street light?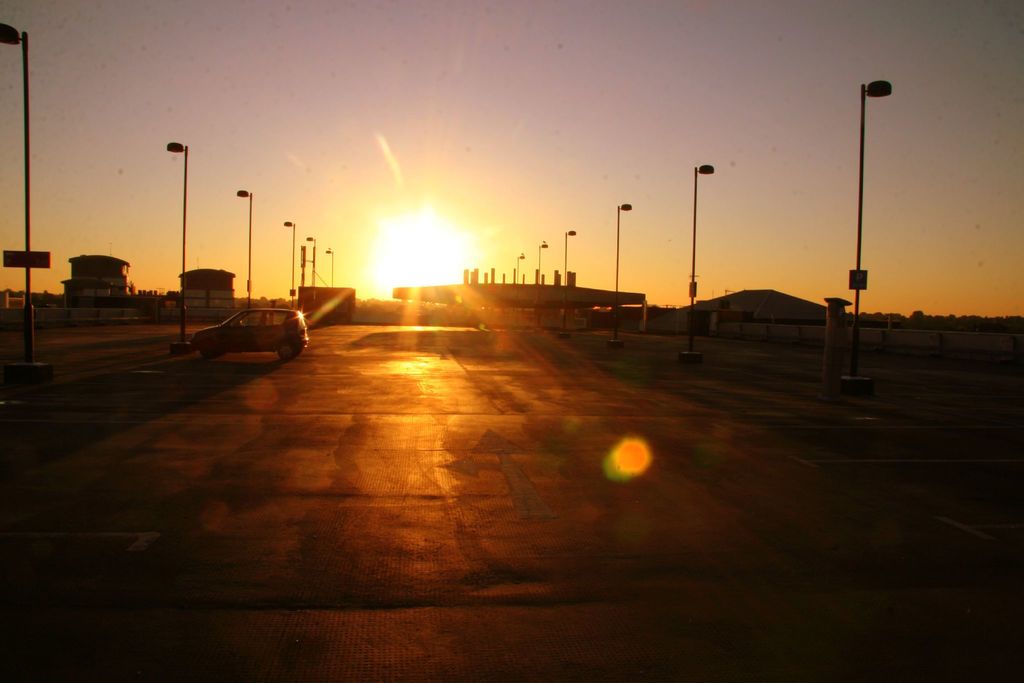
(left=672, top=163, right=721, bottom=363)
